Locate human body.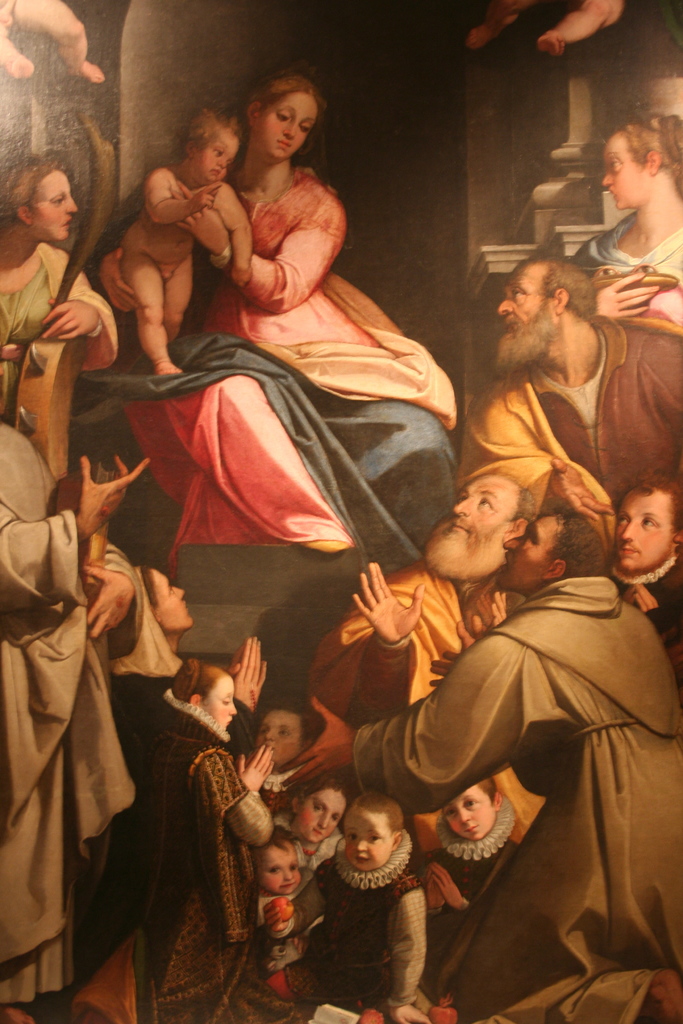
Bounding box: 473 252 682 491.
